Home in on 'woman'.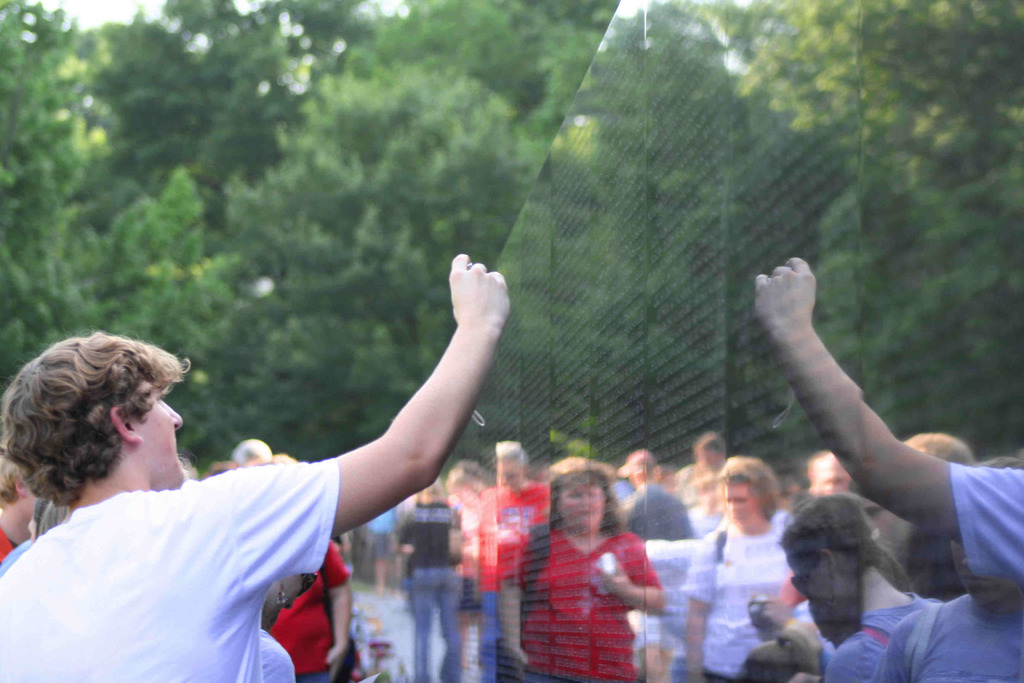
Homed in at crop(490, 457, 669, 682).
